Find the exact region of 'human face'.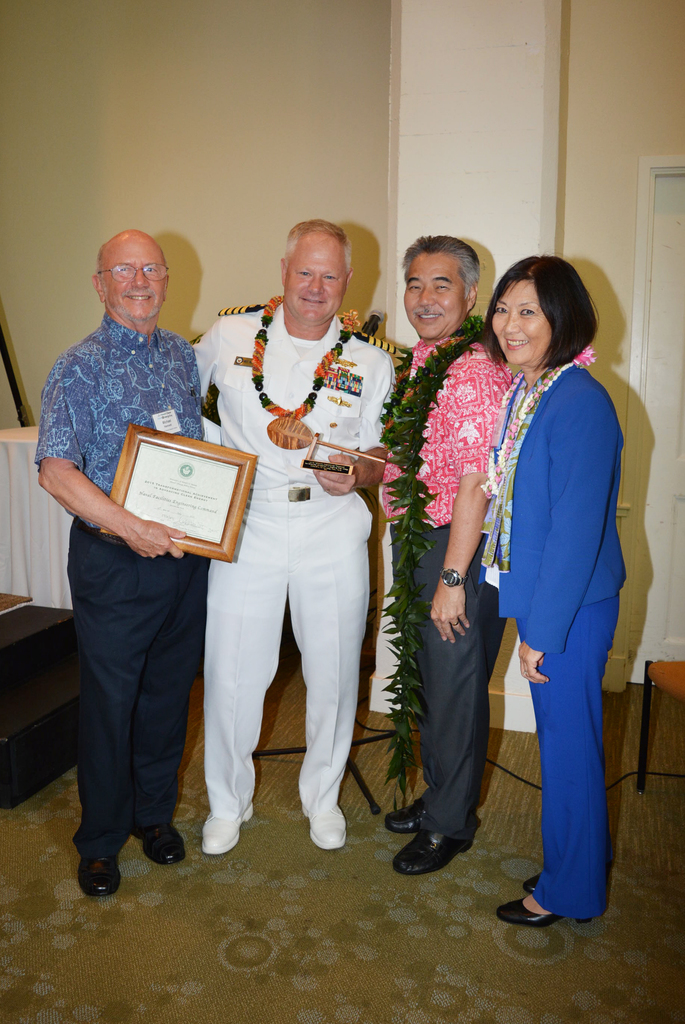
Exact region: <box>487,281,552,370</box>.
